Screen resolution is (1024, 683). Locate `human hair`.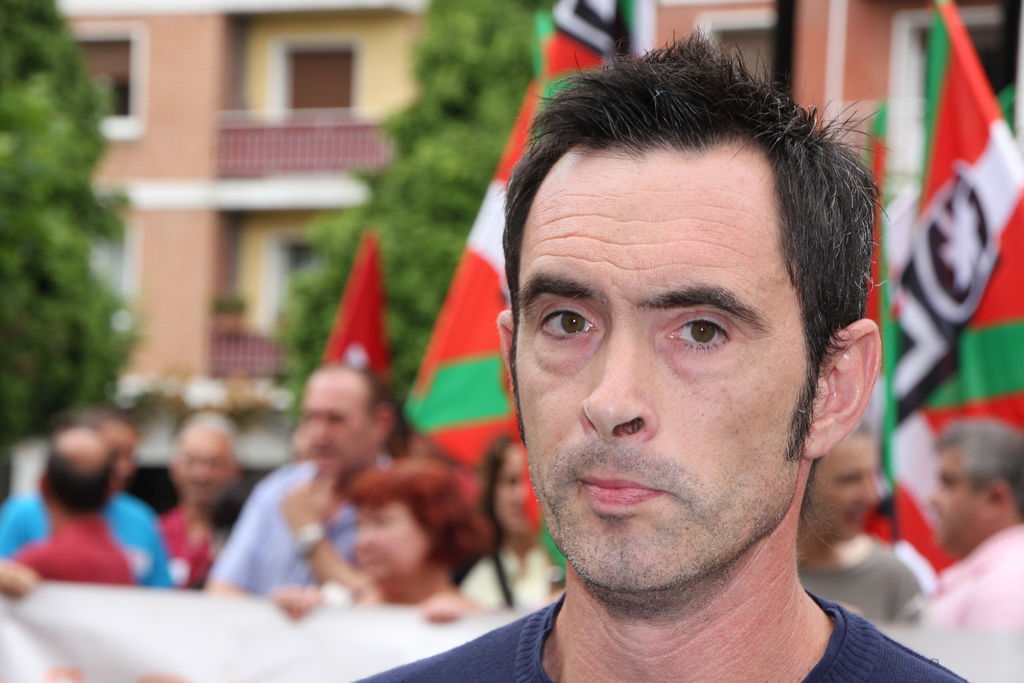
x1=413 y1=29 x2=906 y2=650.
